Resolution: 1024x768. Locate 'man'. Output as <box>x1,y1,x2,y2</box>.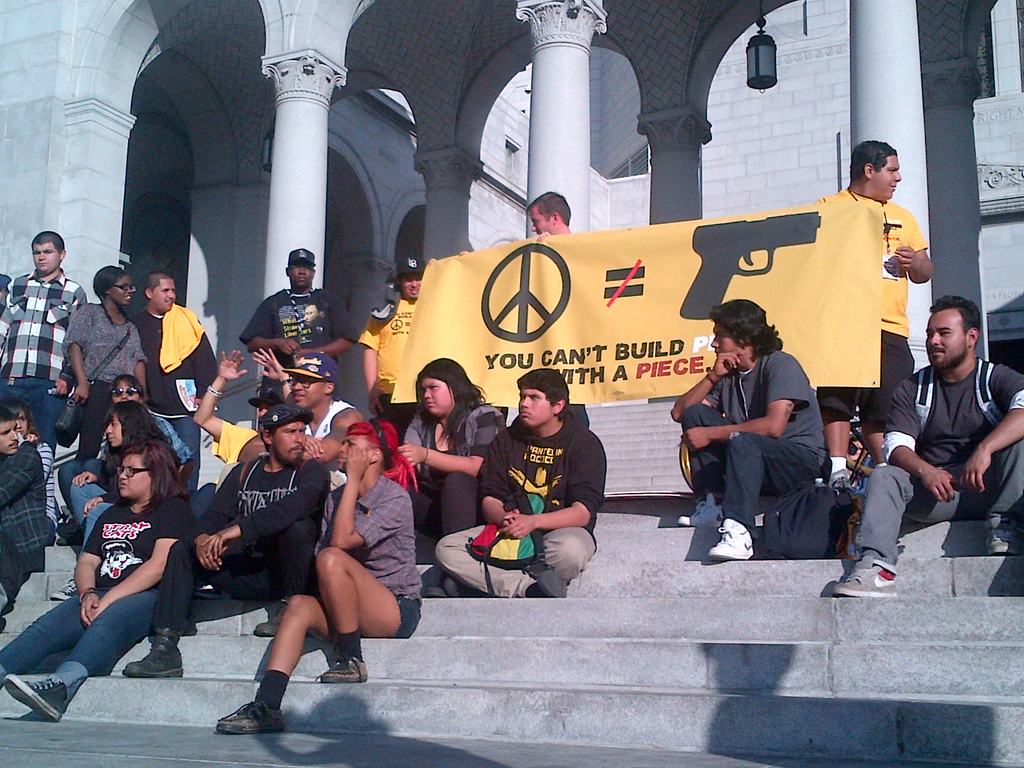
<box>279,351,361,498</box>.
